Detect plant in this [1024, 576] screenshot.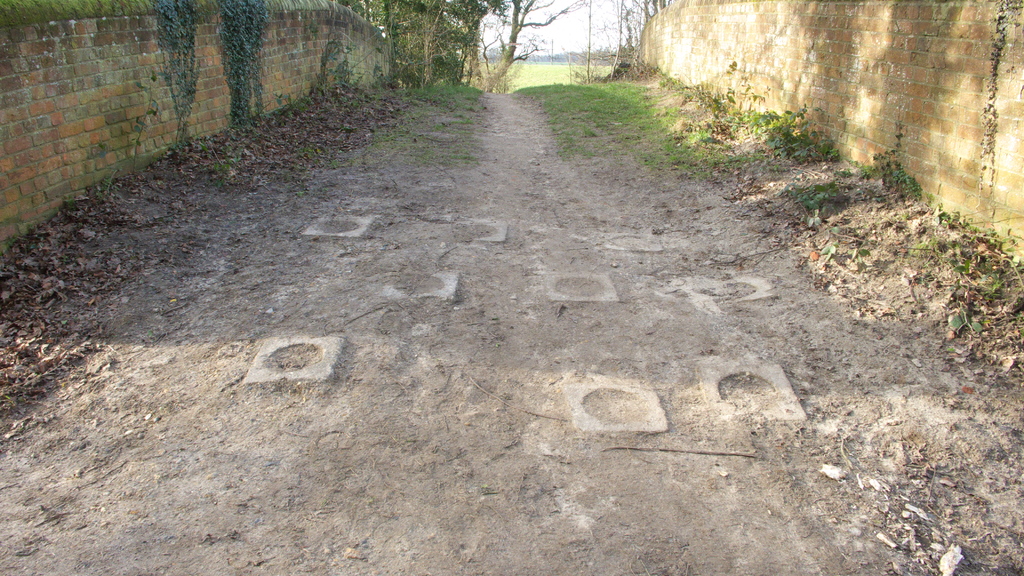
Detection: left=908, top=206, right=1023, bottom=327.
